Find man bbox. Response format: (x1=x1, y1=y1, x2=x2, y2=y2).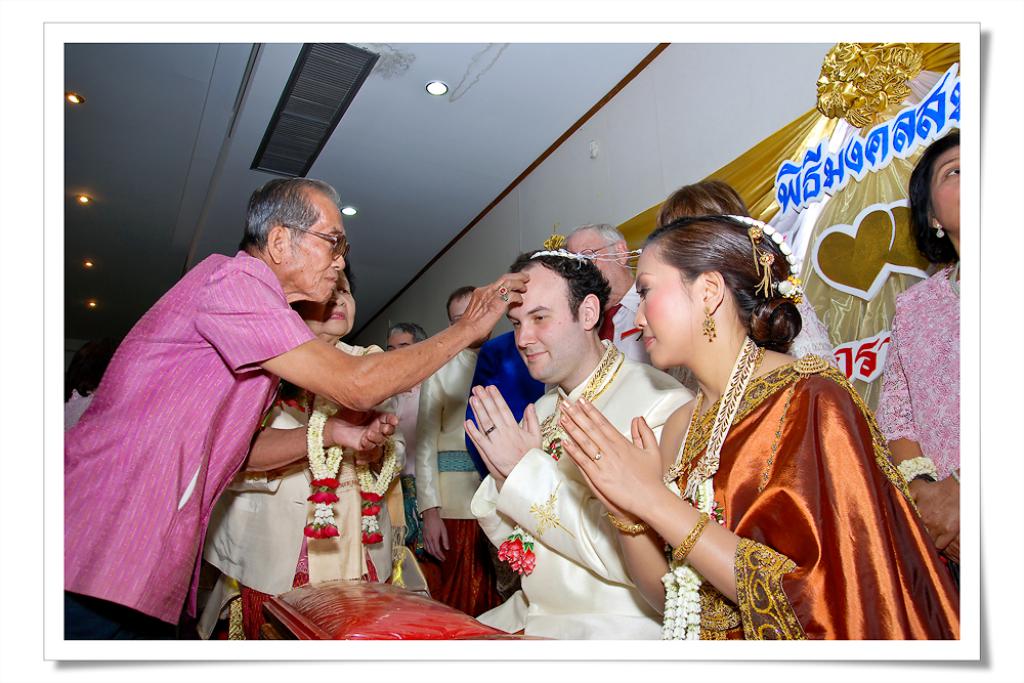
(x1=100, y1=148, x2=485, y2=663).
